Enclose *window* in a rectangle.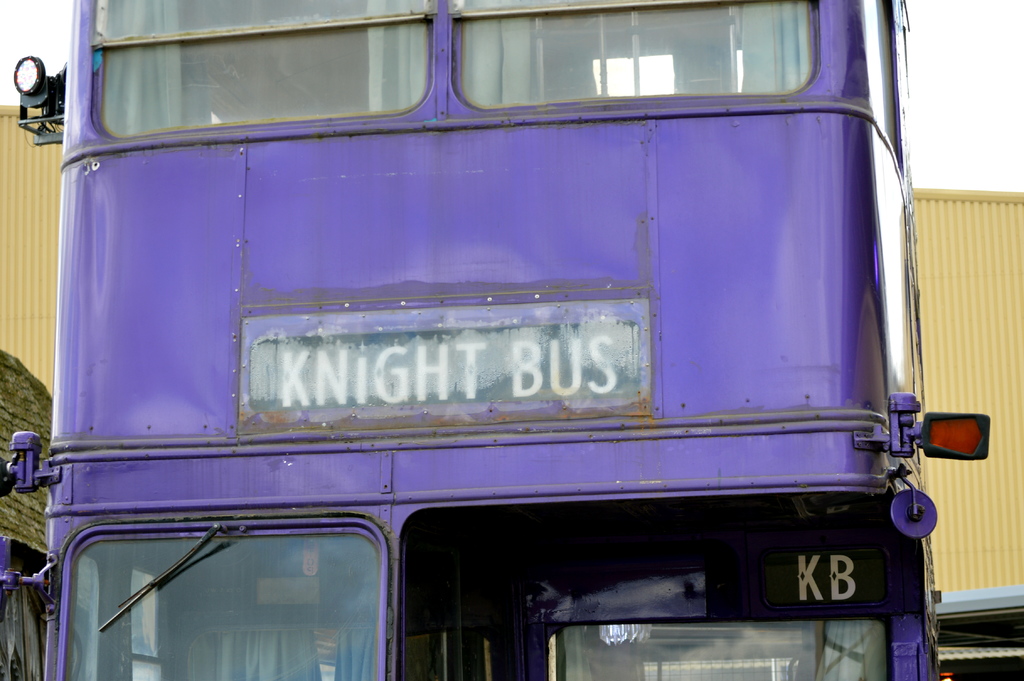
464 12 828 104.
